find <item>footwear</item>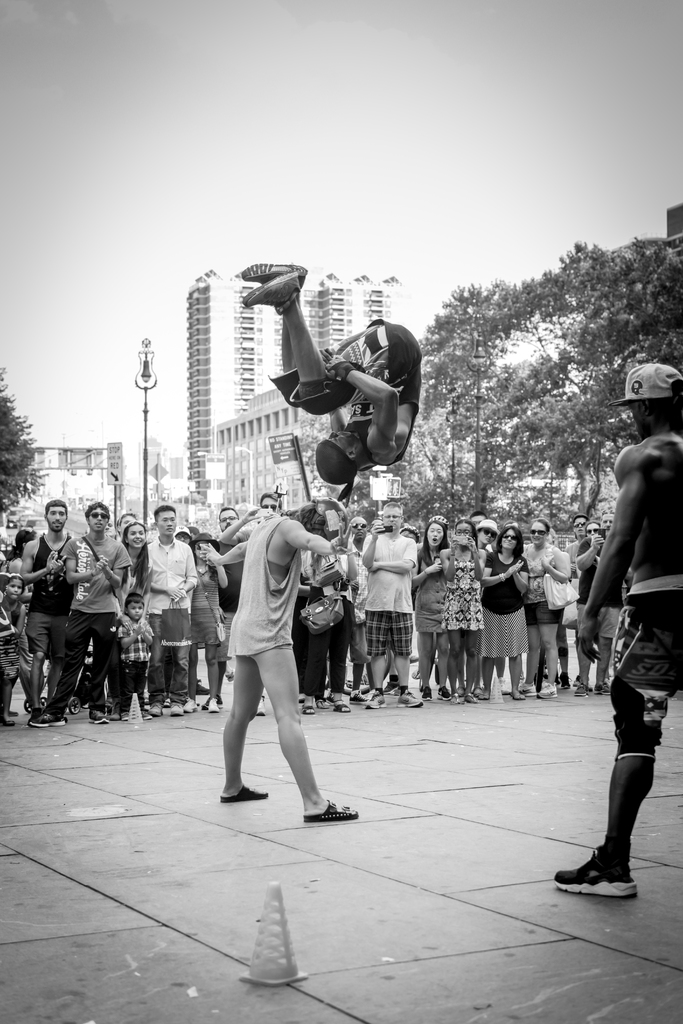
<bbox>366, 691, 388, 710</bbox>
